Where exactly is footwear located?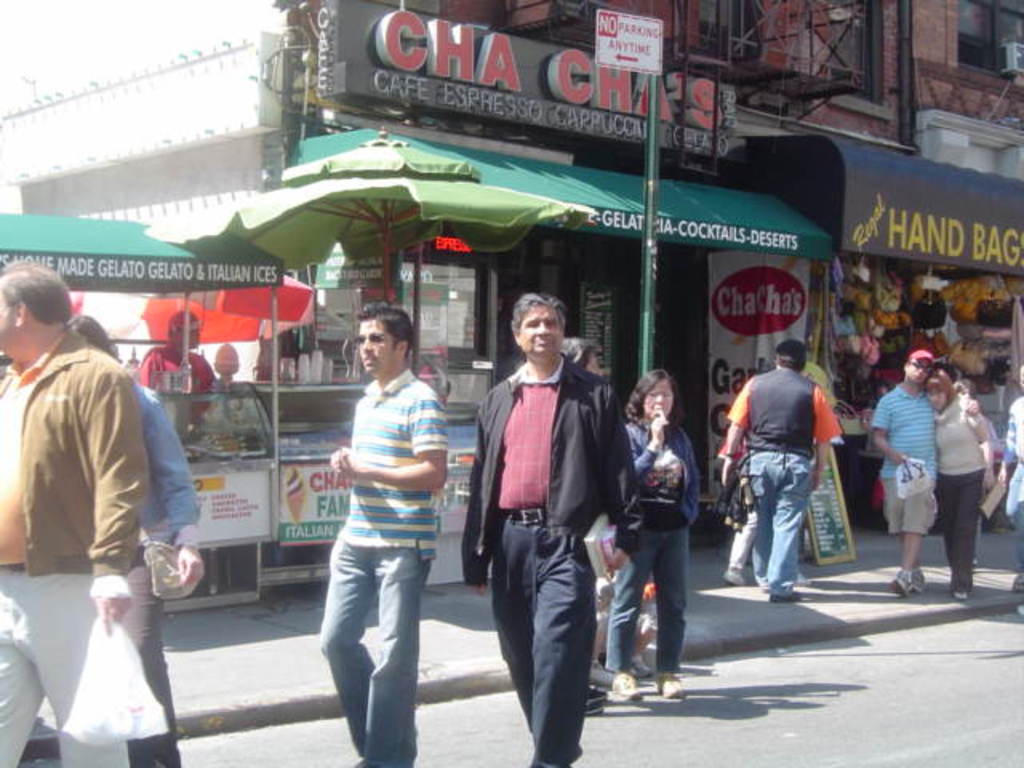
Its bounding box is l=656, t=675, r=696, b=702.
